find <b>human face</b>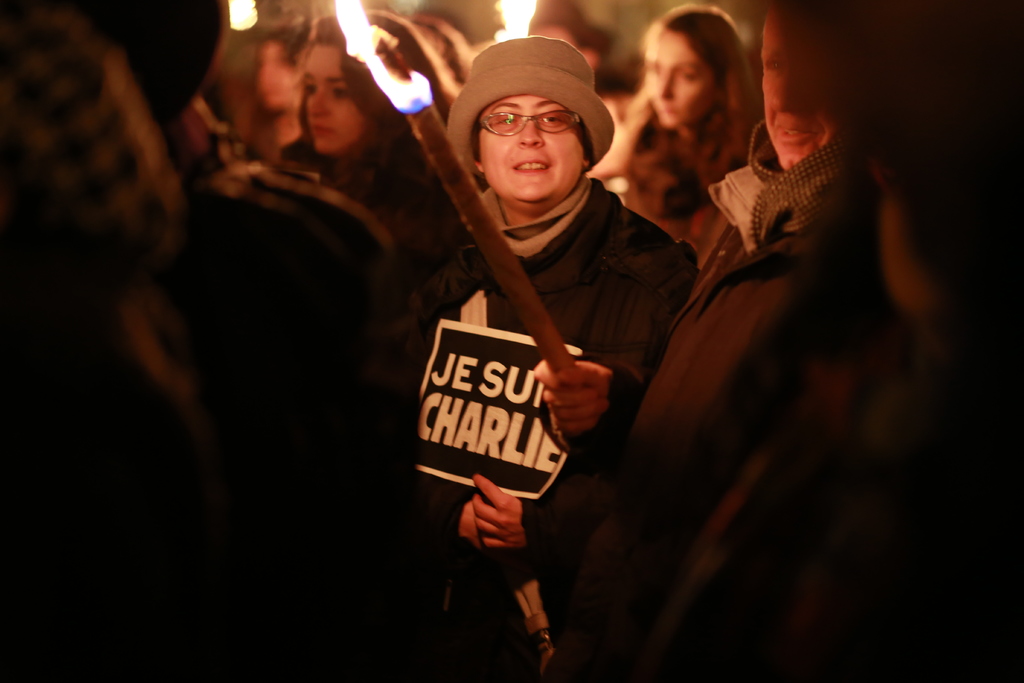
305 46 364 155
